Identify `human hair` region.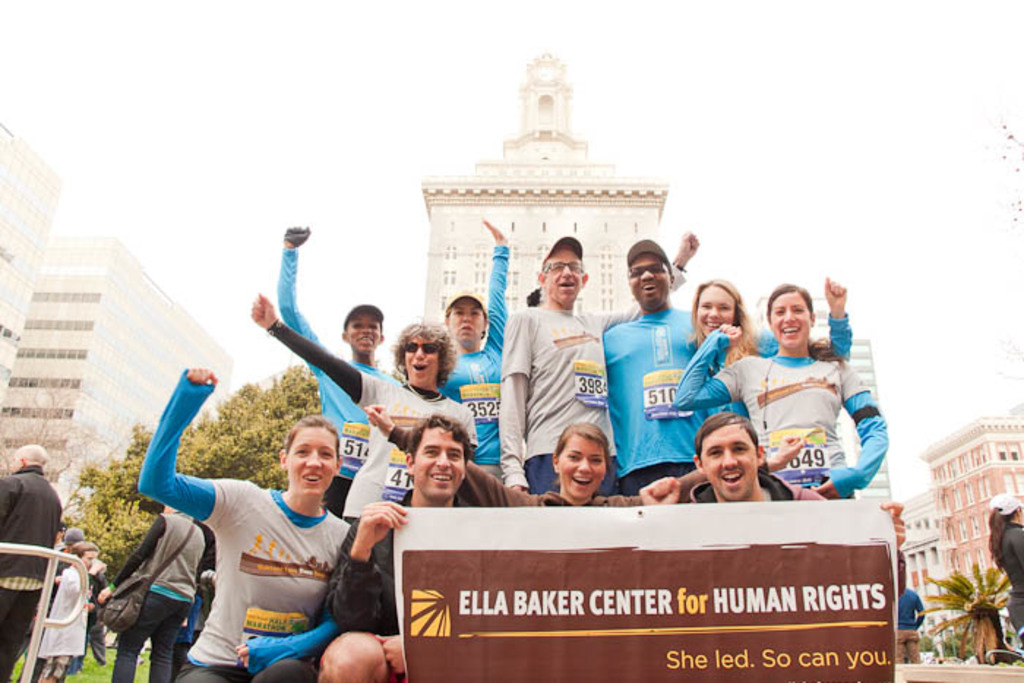
Region: 408:412:468:453.
